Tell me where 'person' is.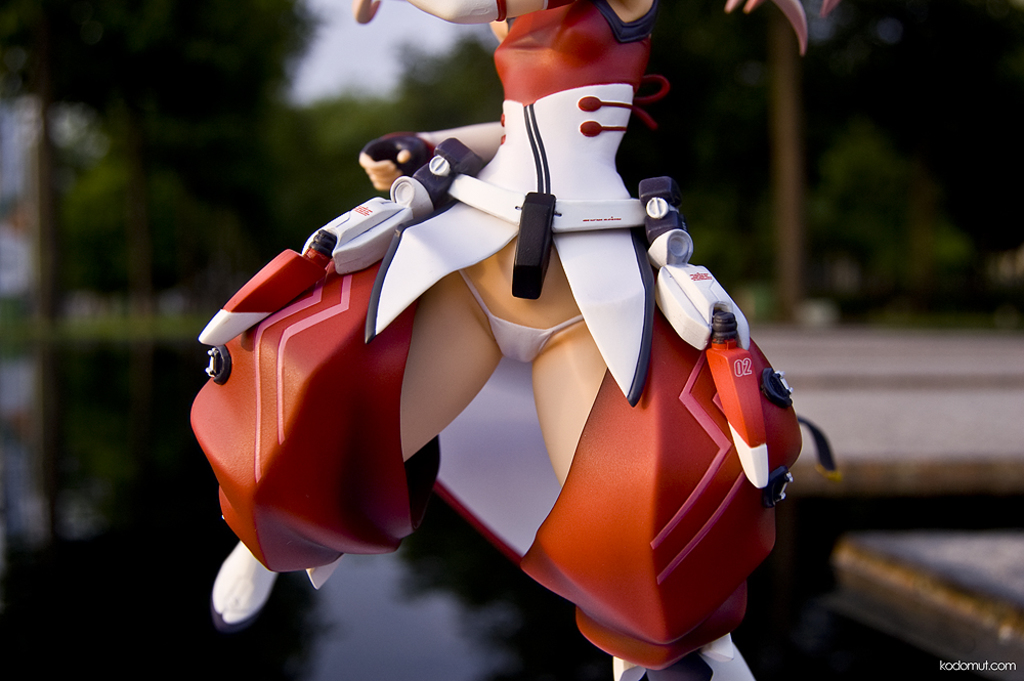
'person' is at (x1=248, y1=0, x2=790, y2=649).
